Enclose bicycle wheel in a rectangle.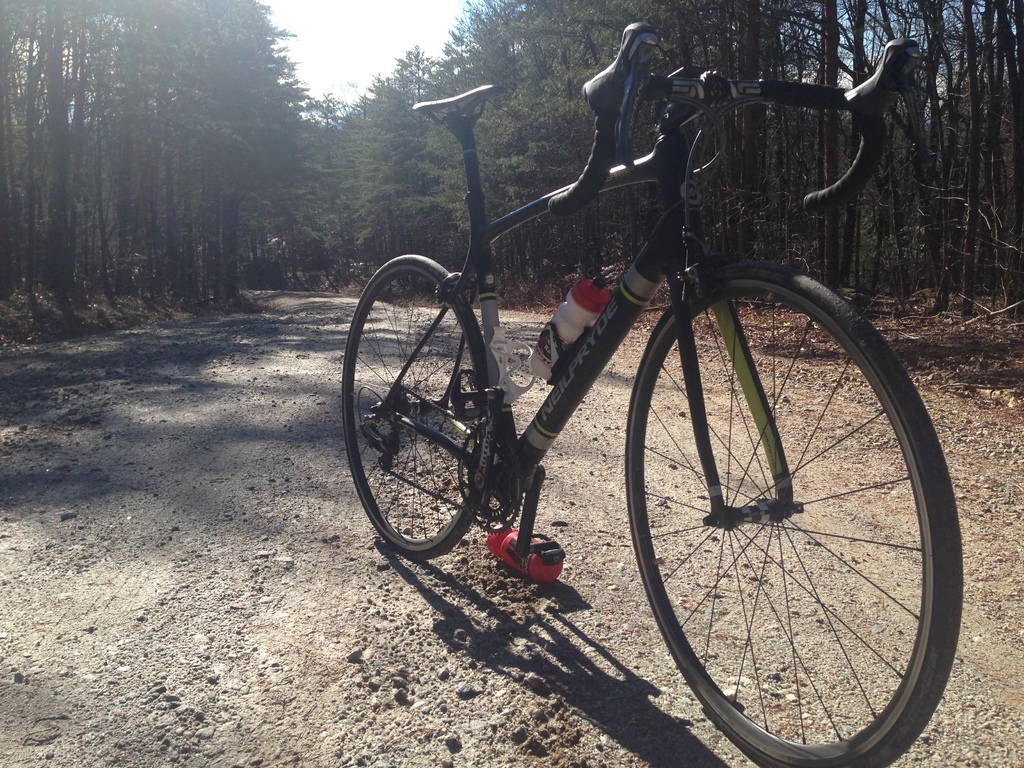
<bbox>337, 259, 490, 561</bbox>.
